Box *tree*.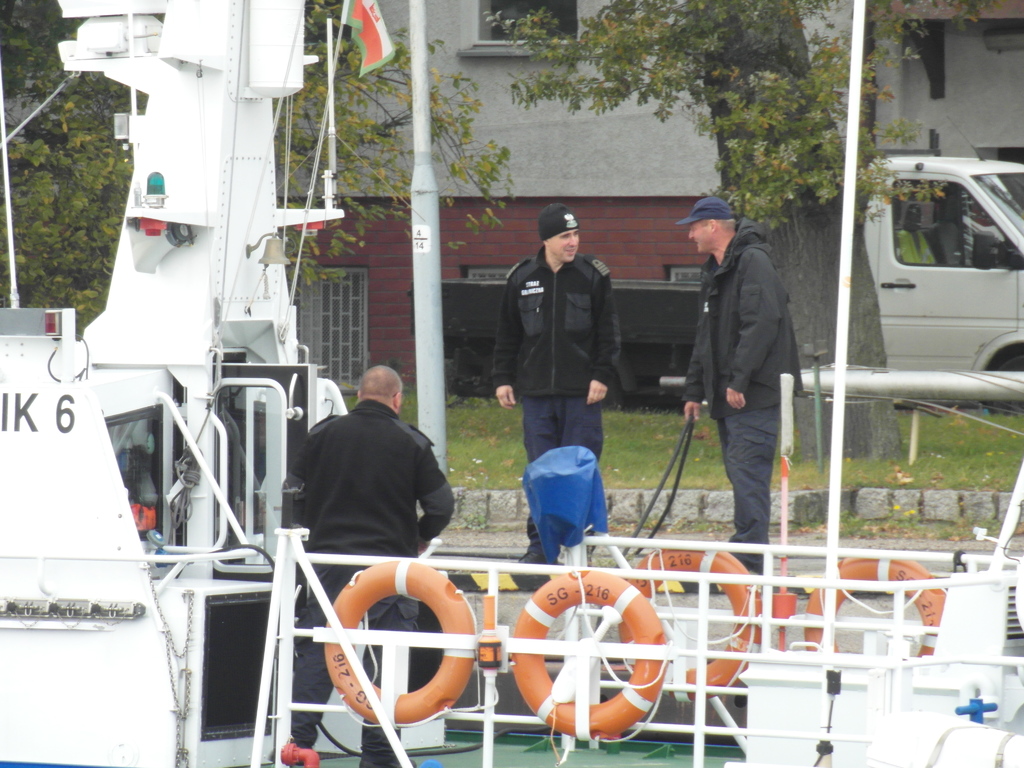
box=[0, 0, 152, 337].
